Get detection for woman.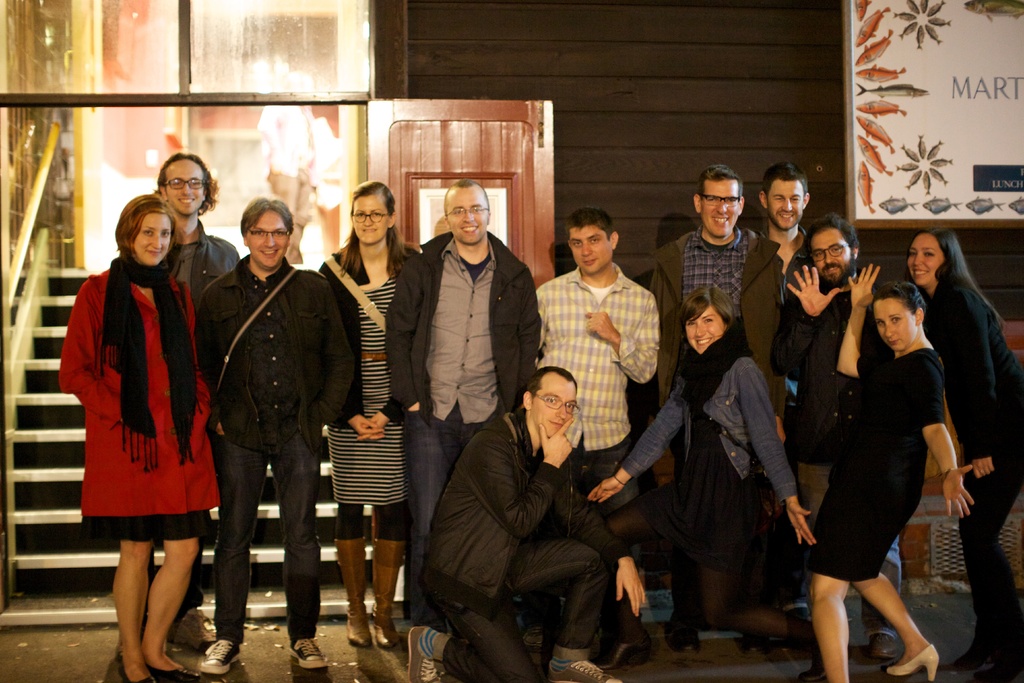
Detection: (x1=52, y1=197, x2=227, y2=682).
